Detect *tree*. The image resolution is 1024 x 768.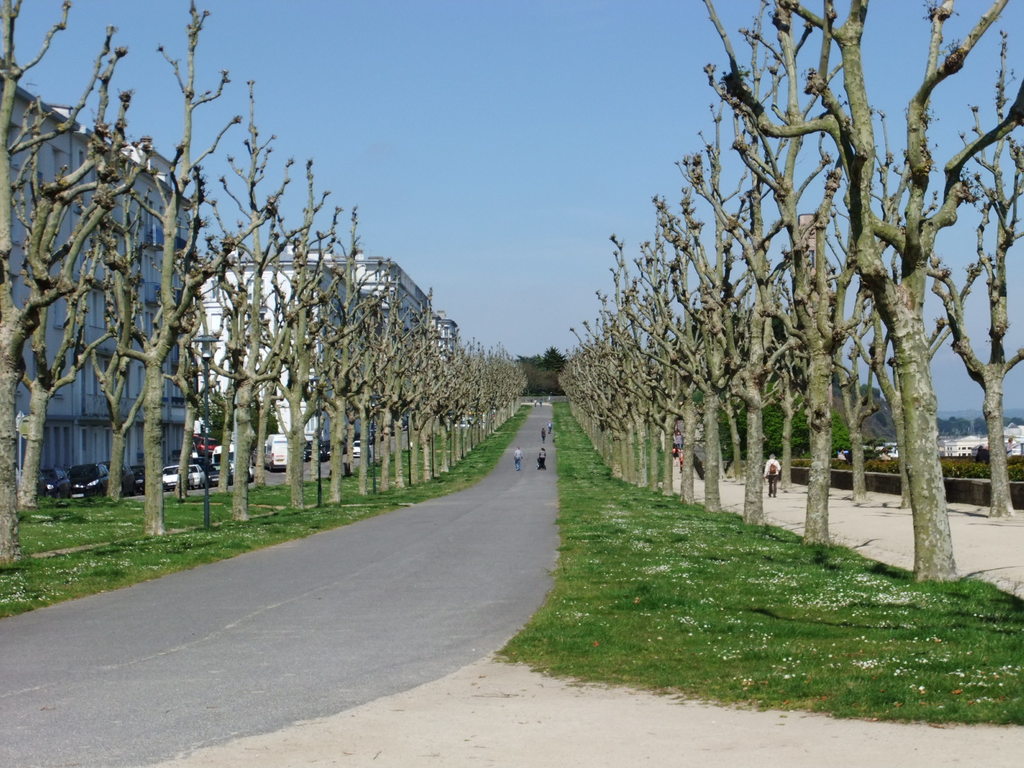
[left=285, top=207, right=413, bottom=507].
